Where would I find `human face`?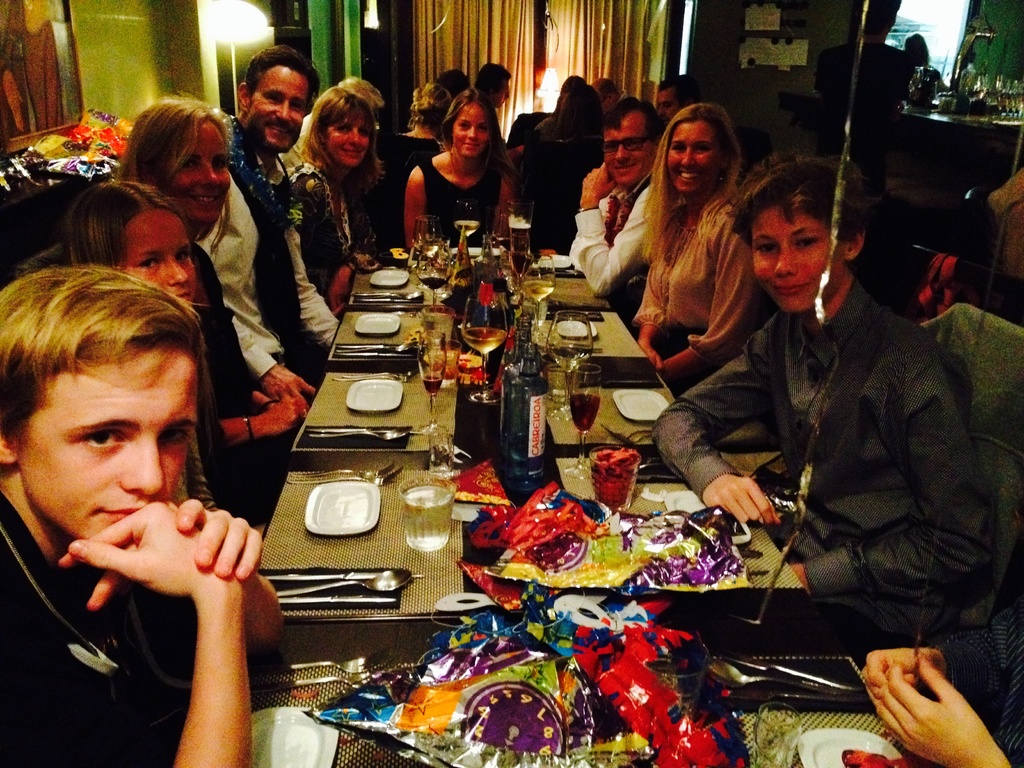
At locate(172, 111, 228, 211).
